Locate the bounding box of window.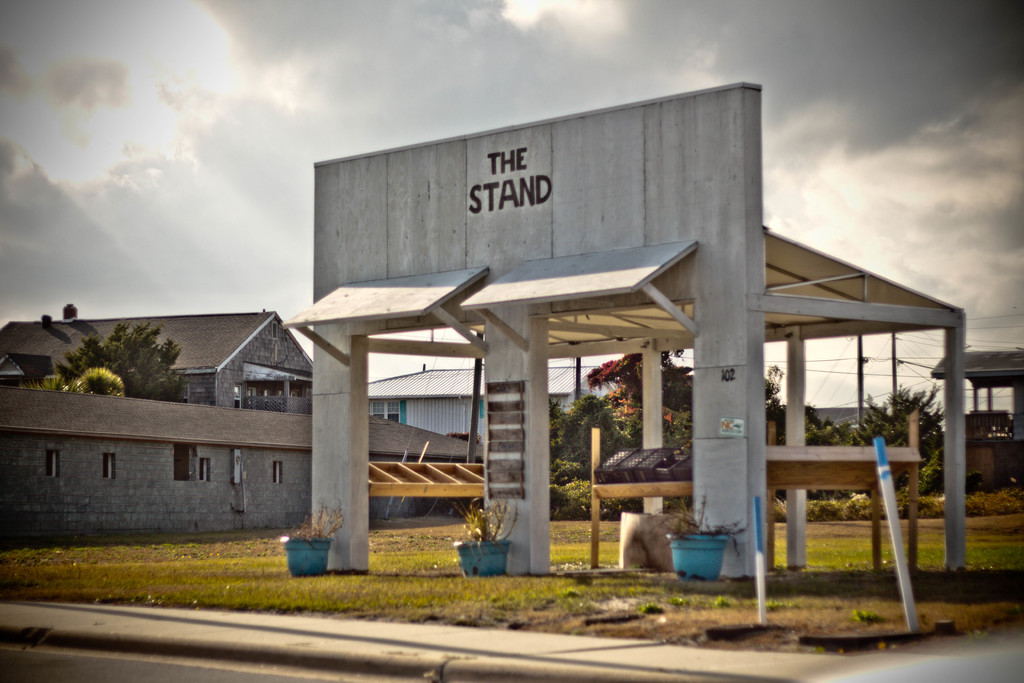
Bounding box: <region>273, 461, 282, 484</region>.
